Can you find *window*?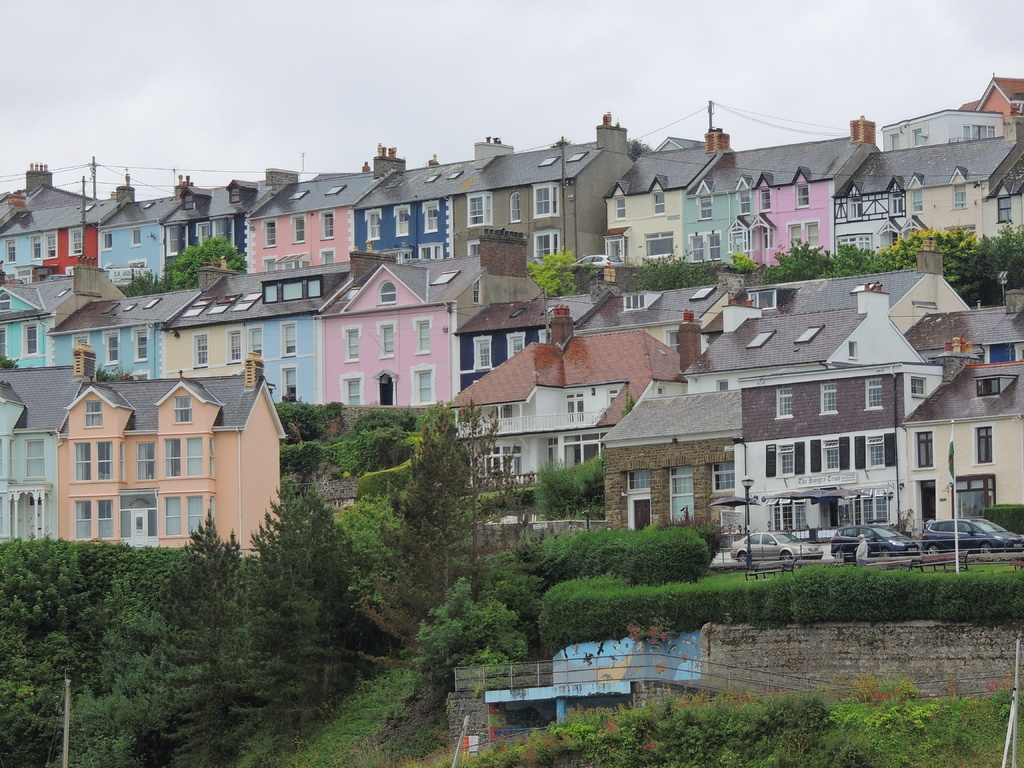
Yes, bounding box: [x1=129, y1=229, x2=144, y2=246].
